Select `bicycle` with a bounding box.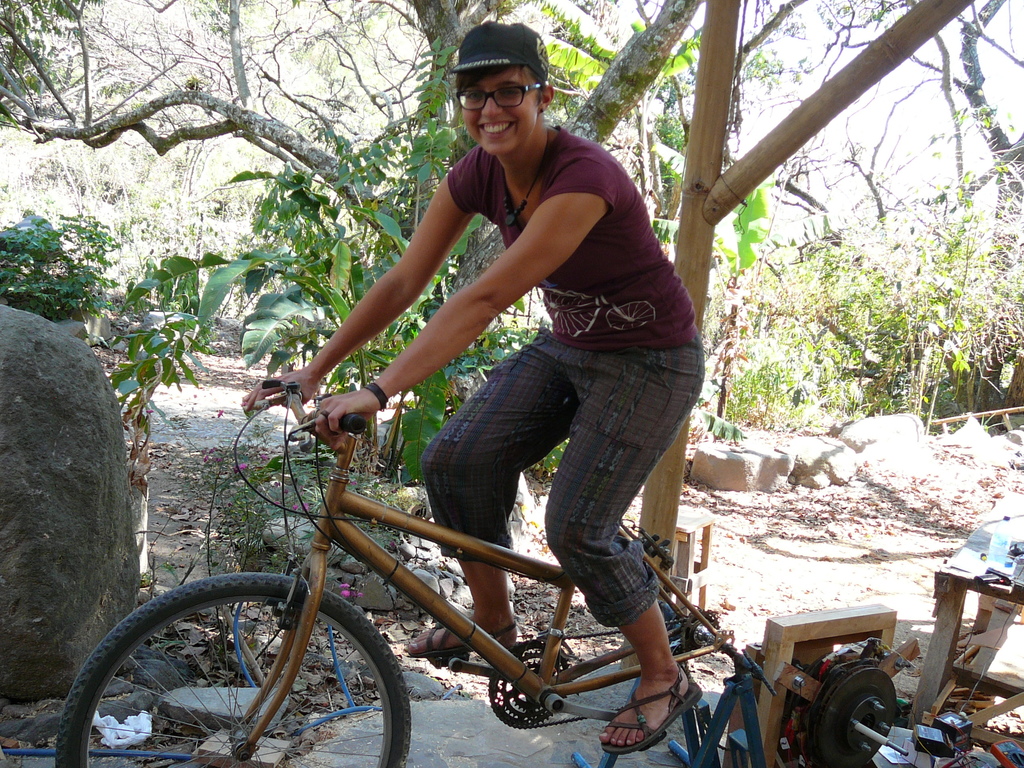
box=[62, 381, 773, 766].
